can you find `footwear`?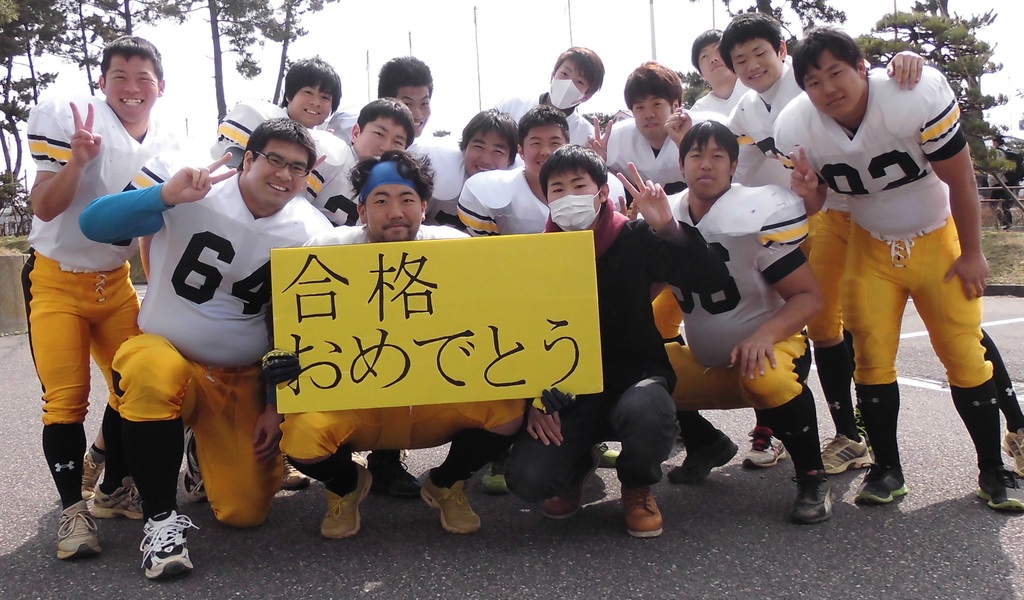
Yes, bounding box: pyautogui.locateOnScreen(667, 425, 737, 488).
